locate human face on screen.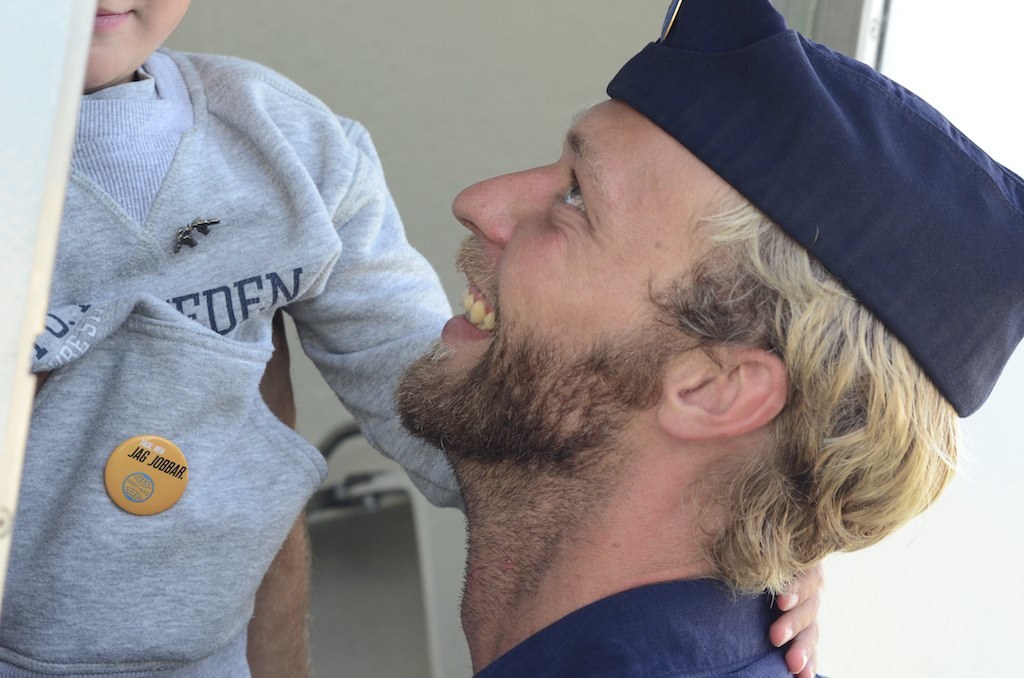
On screen at bbox=[394, 93, 780, 428].
